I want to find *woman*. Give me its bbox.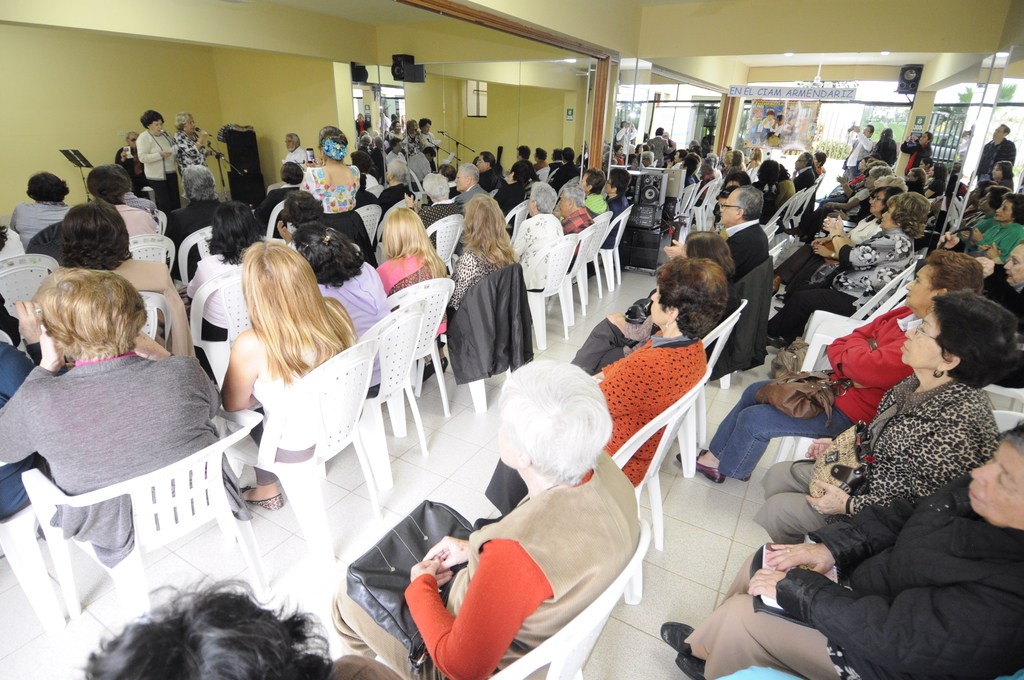
(760,193,936,349).
